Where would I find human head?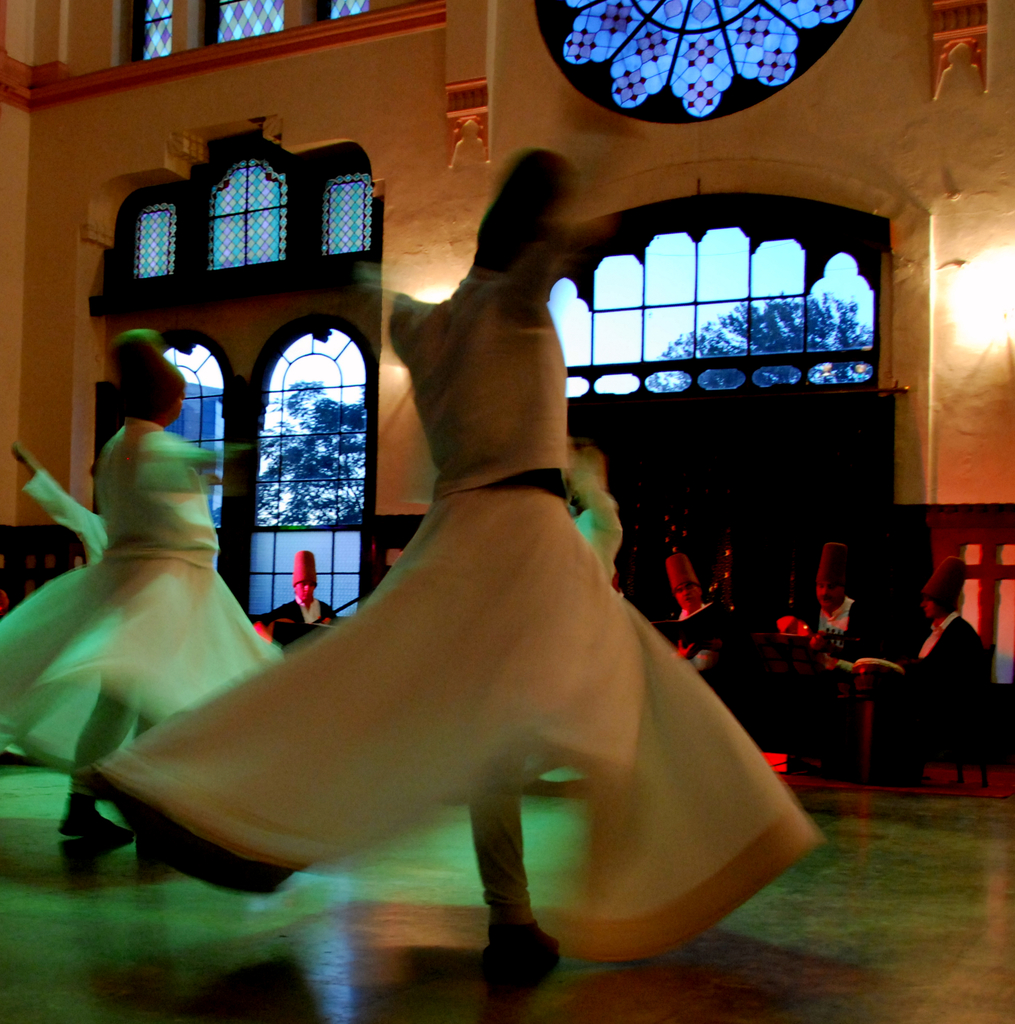
At [663,552,699,609].
